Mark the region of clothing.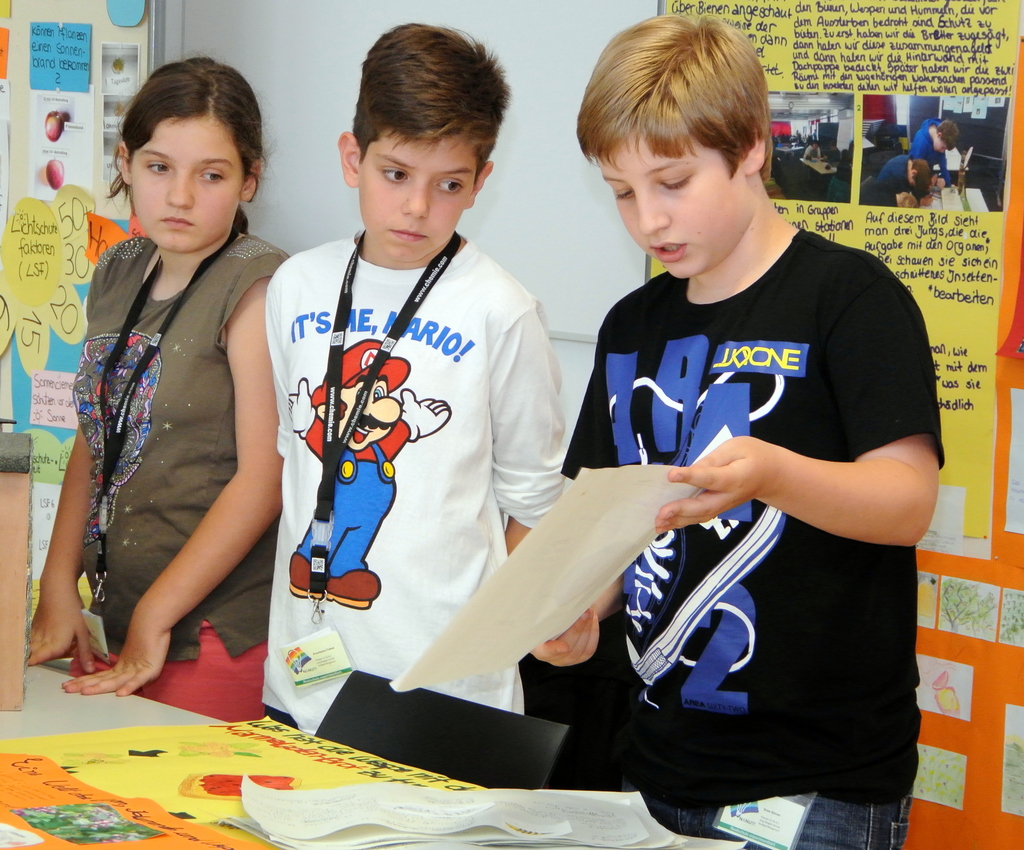
Region: bbox=(268, 225, 574, 792).
